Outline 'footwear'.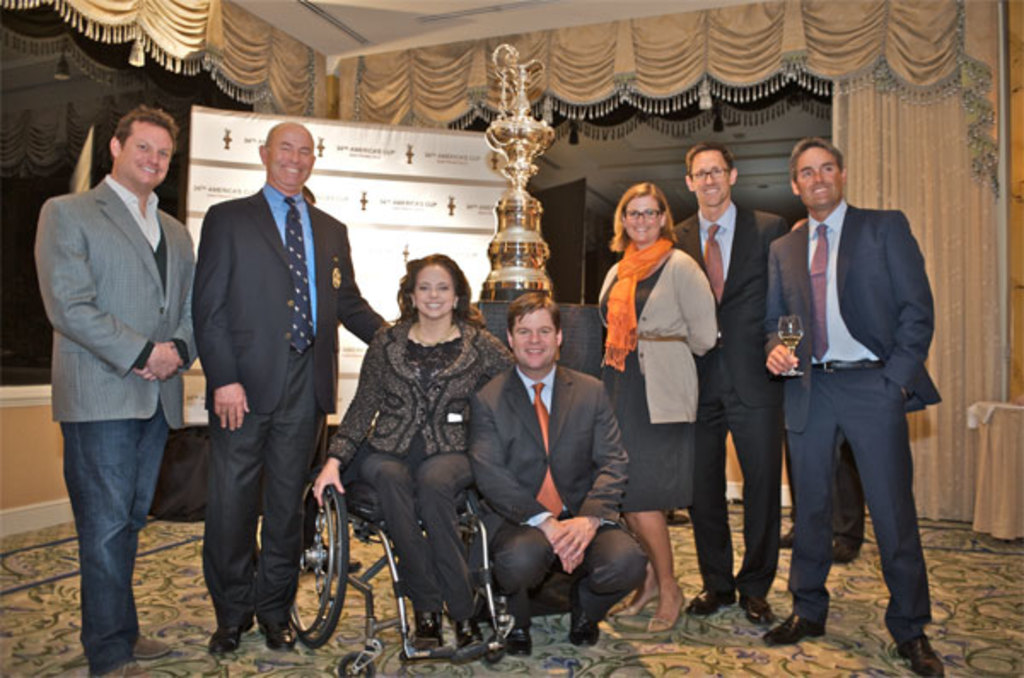
Outline: crop(609, 584, 660, 615).
